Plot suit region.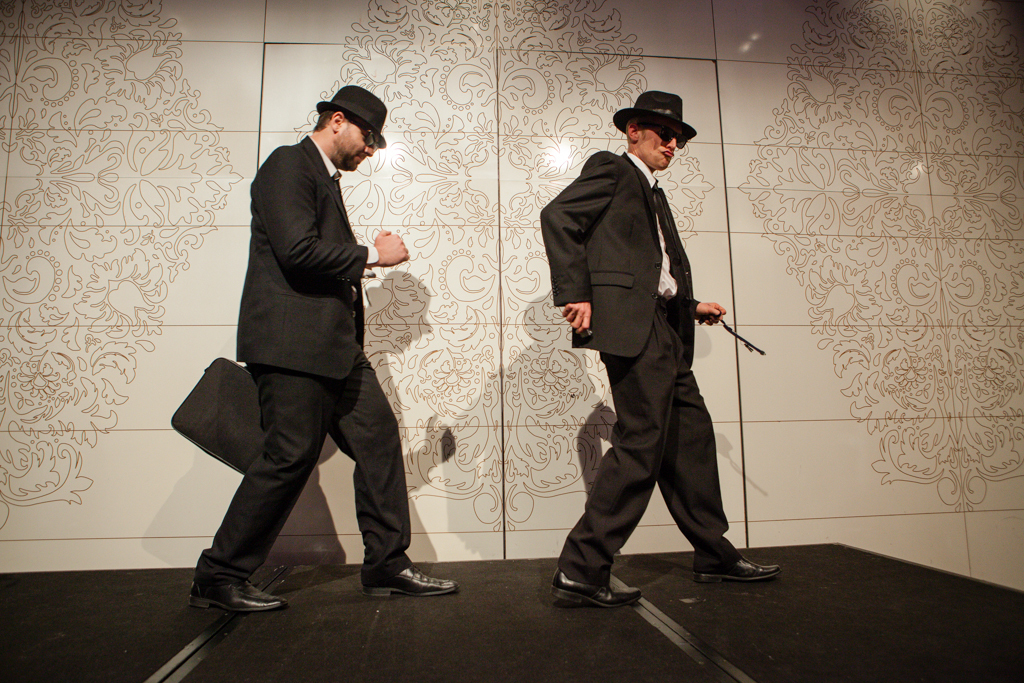
Plotted at detection(541, 149, 743, 583).
